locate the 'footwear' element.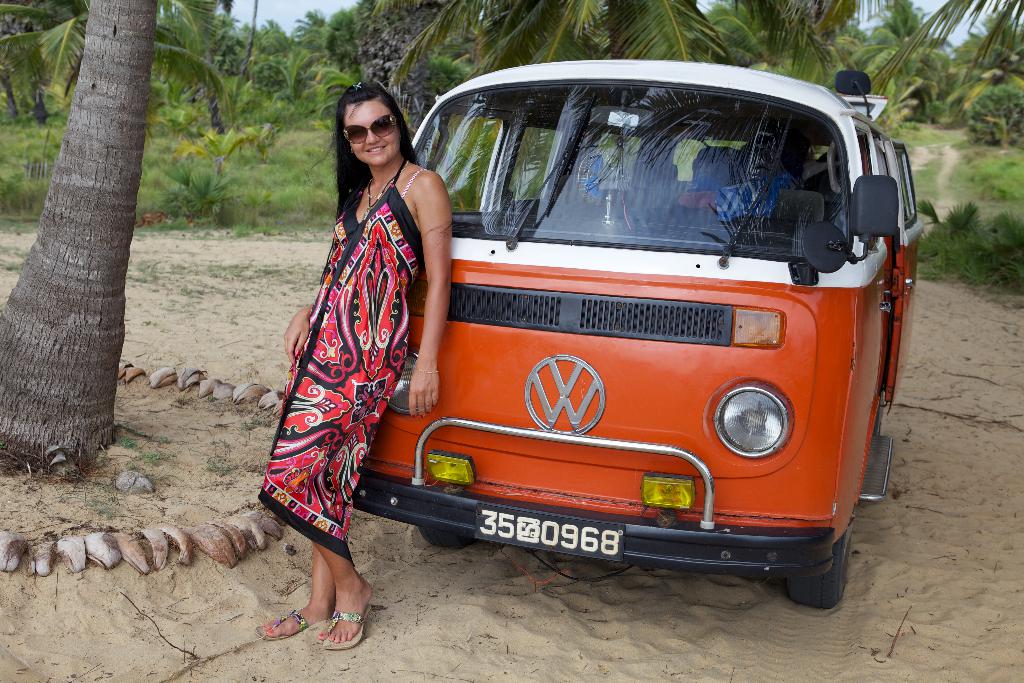
Element bbox: [x1=254, y1=601, x2=323, y2=645].
